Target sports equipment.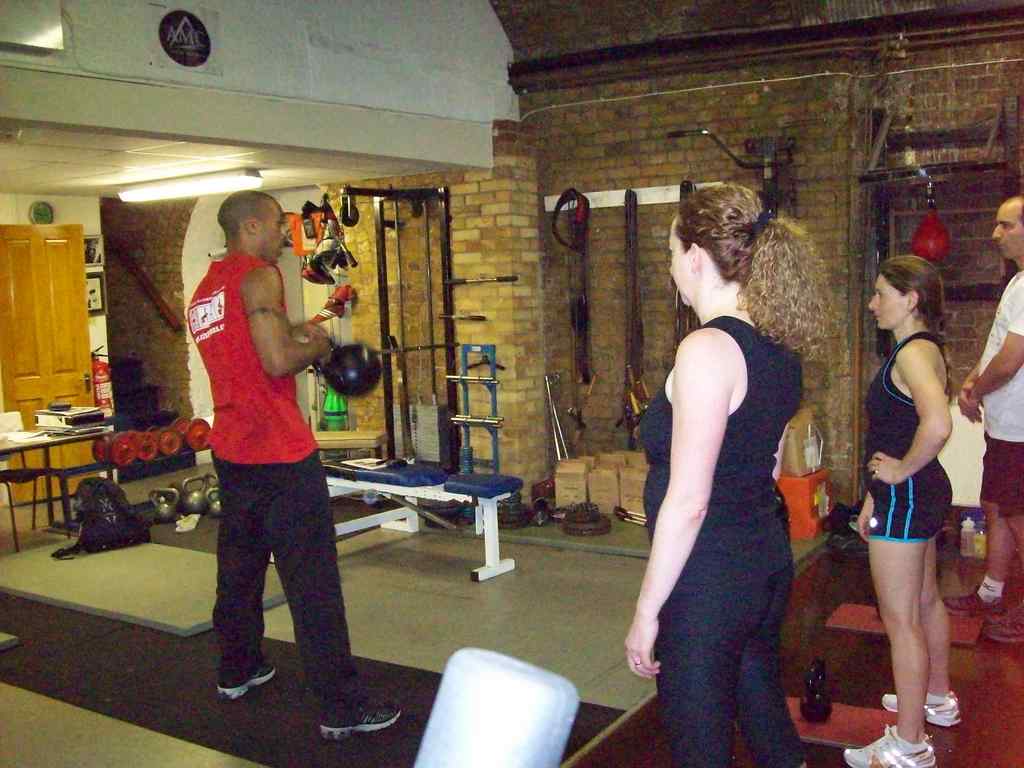
Target region: box(308, 332, 383, 397).
